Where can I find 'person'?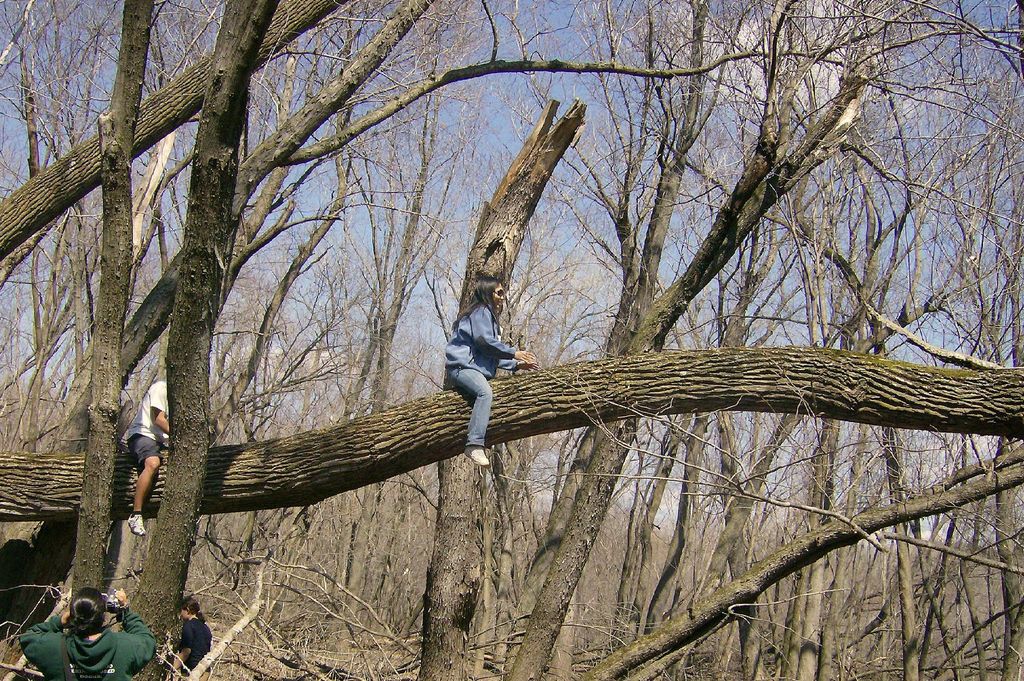
You can find it at region(17, 586, 152, 680).
